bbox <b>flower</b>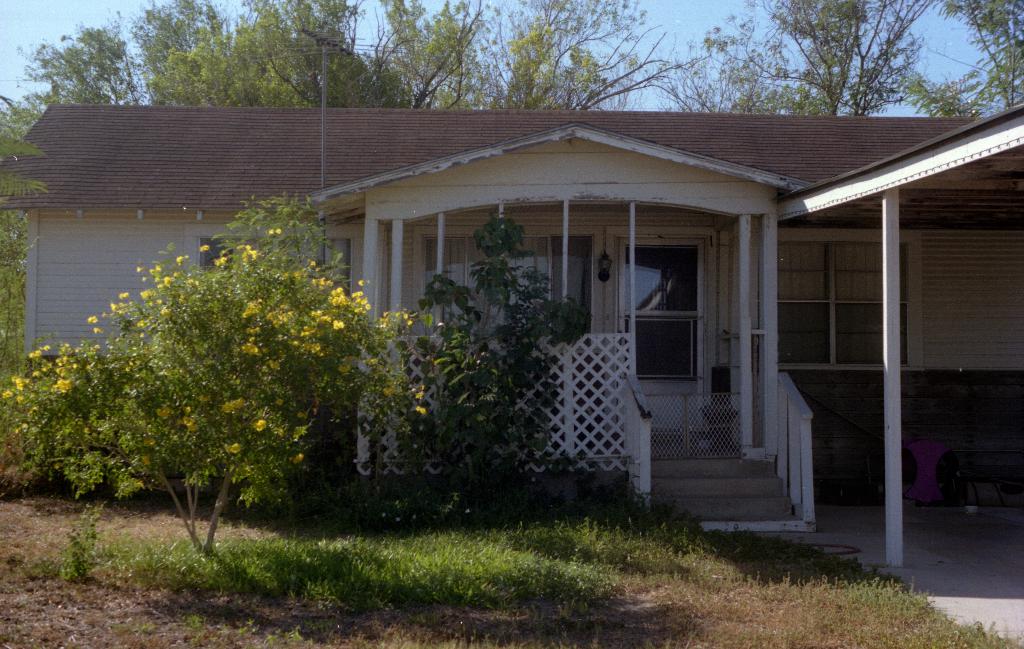
[250,418,269,431]
